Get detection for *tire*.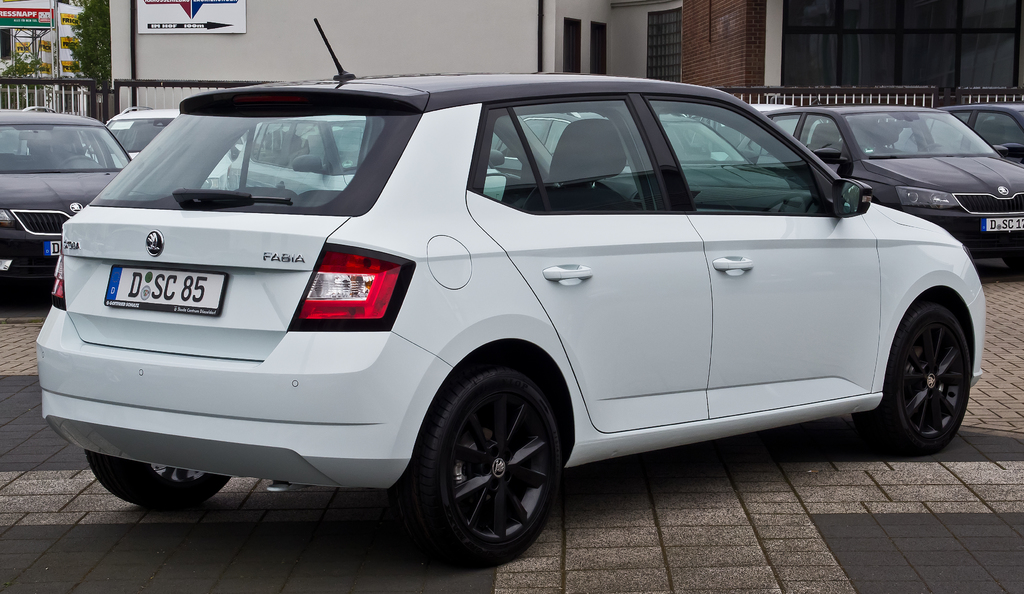
Detection: <bbox>401, 365, 566, 559</bbox>.
